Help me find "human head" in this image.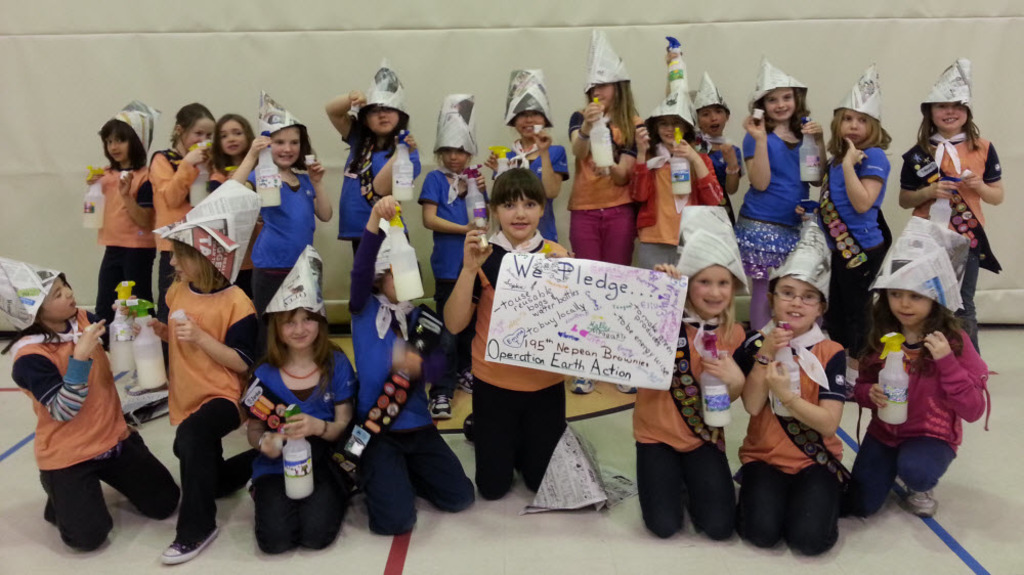
Found it: 649, 112, 684, 140.
